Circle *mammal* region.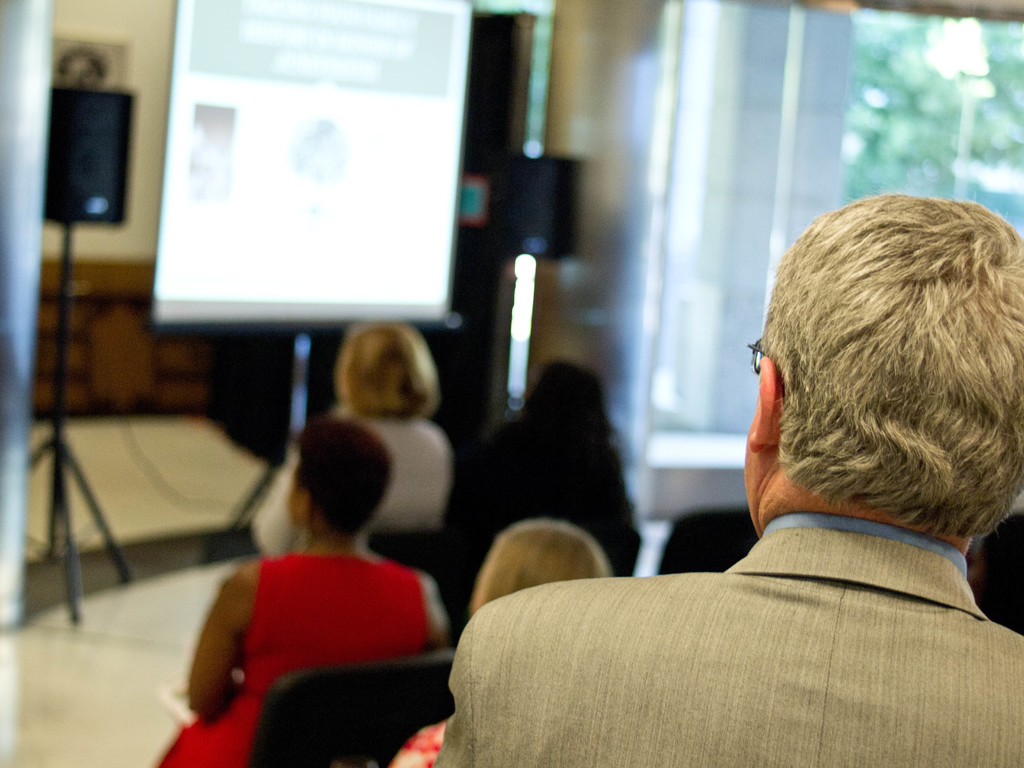
Region: l=431, t=184, r=1023, b=765.
